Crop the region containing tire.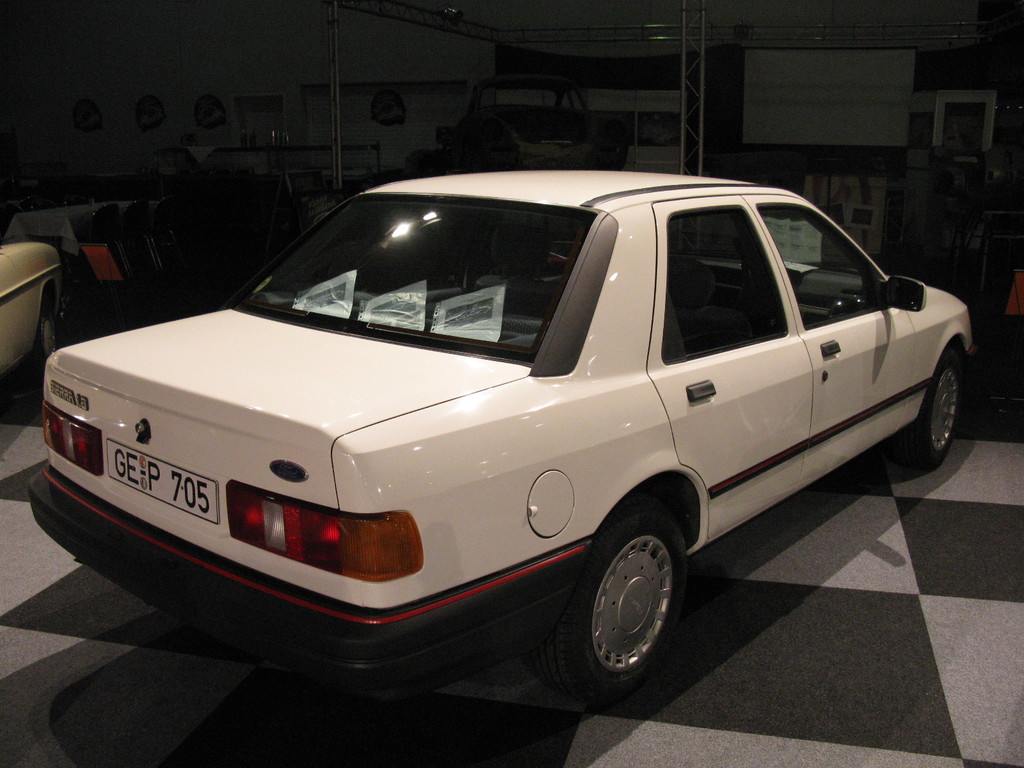
Crop region: 556/497/685/696.
